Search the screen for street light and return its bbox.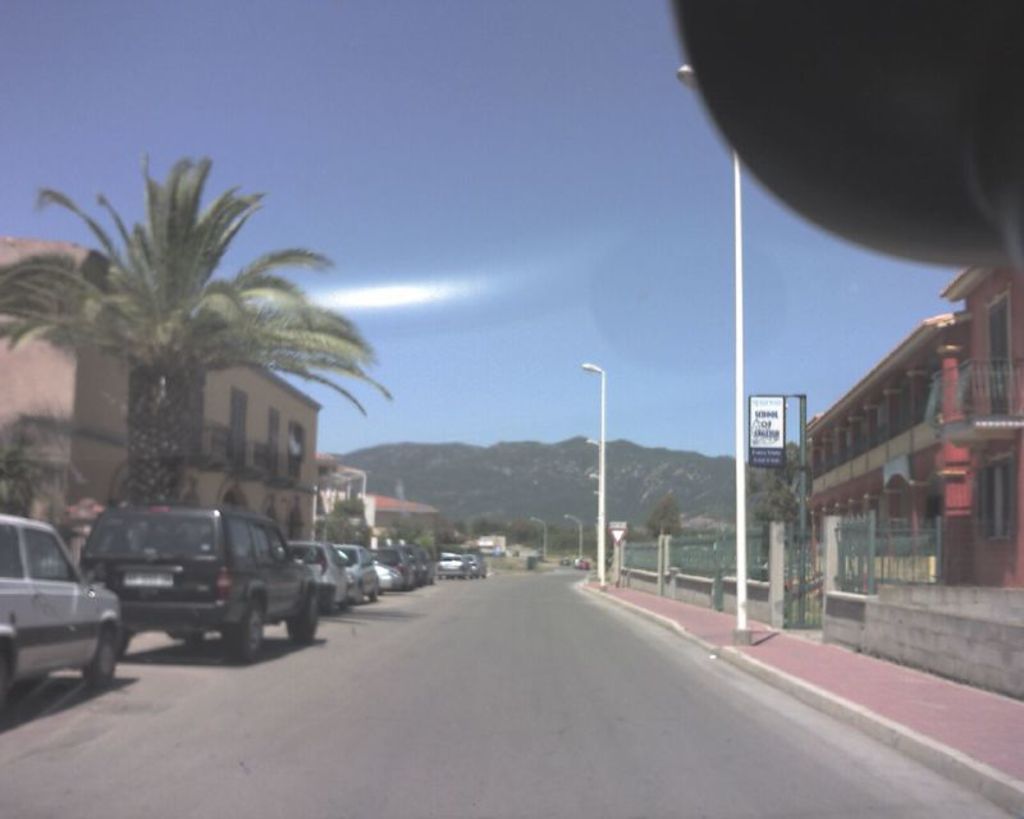
Found: detection(562, 517, 584, 569).
